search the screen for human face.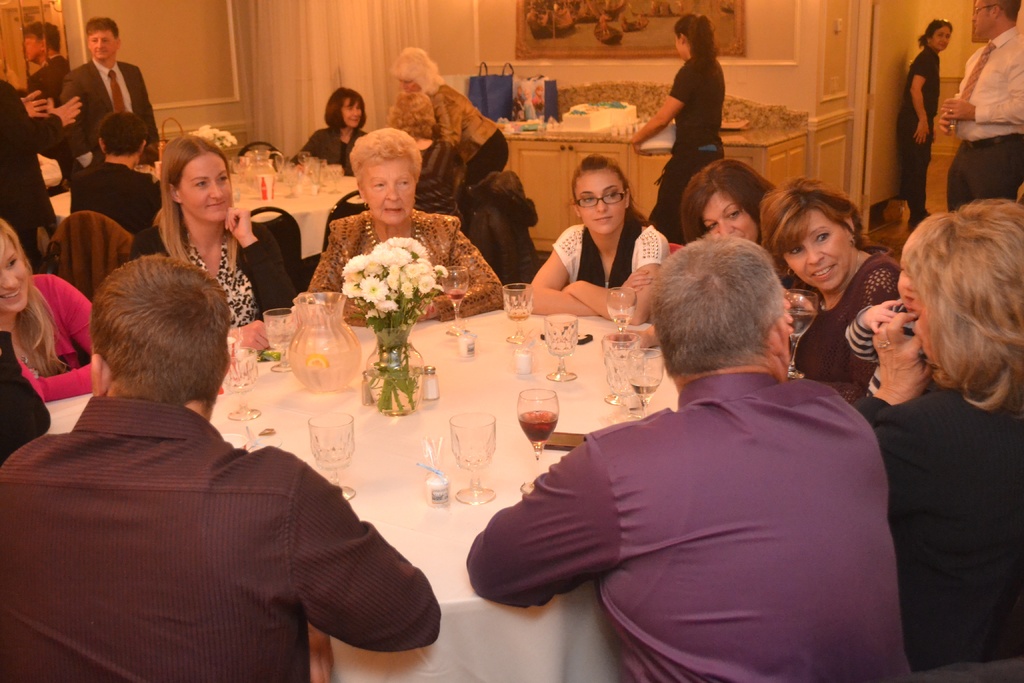
Found at [576,169,628,234].
